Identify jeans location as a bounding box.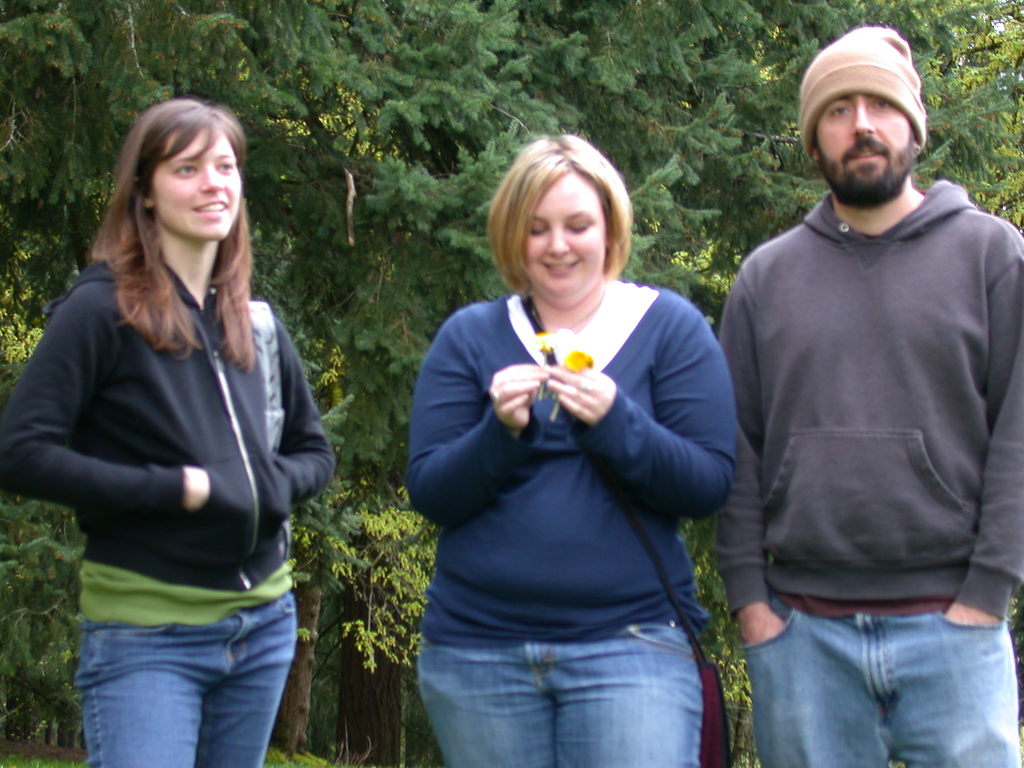
<region>419, 618, 706, 767</region>.
